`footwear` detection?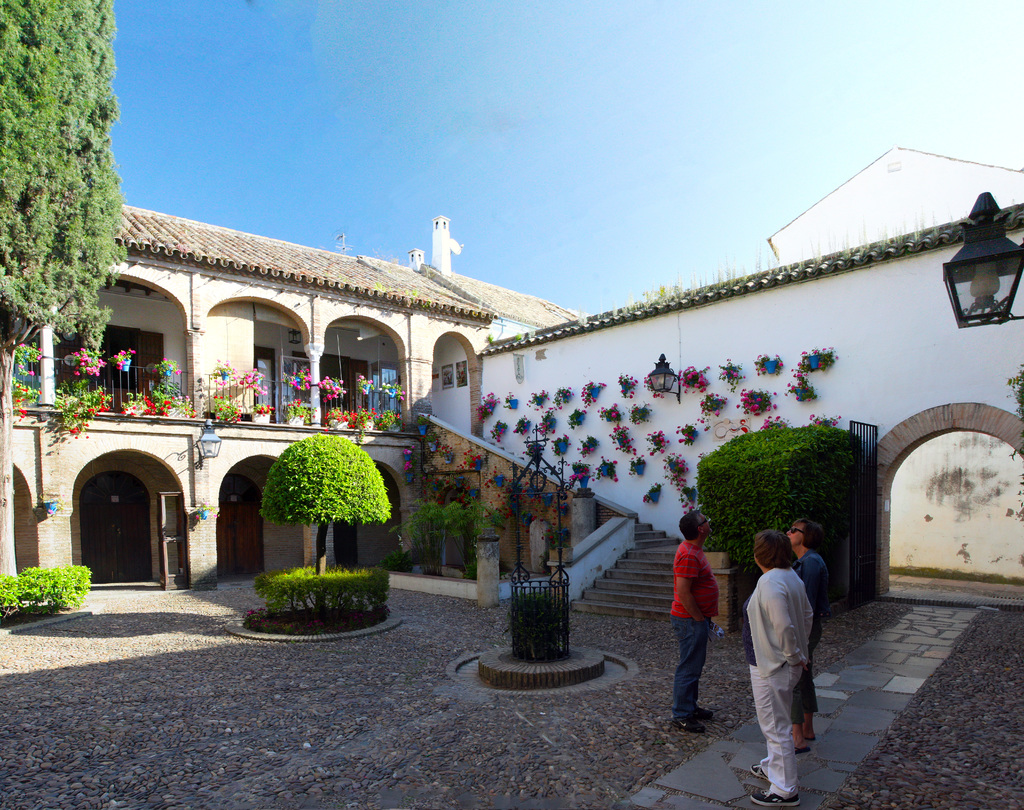
<region>744, 787, 797, 805</region>
